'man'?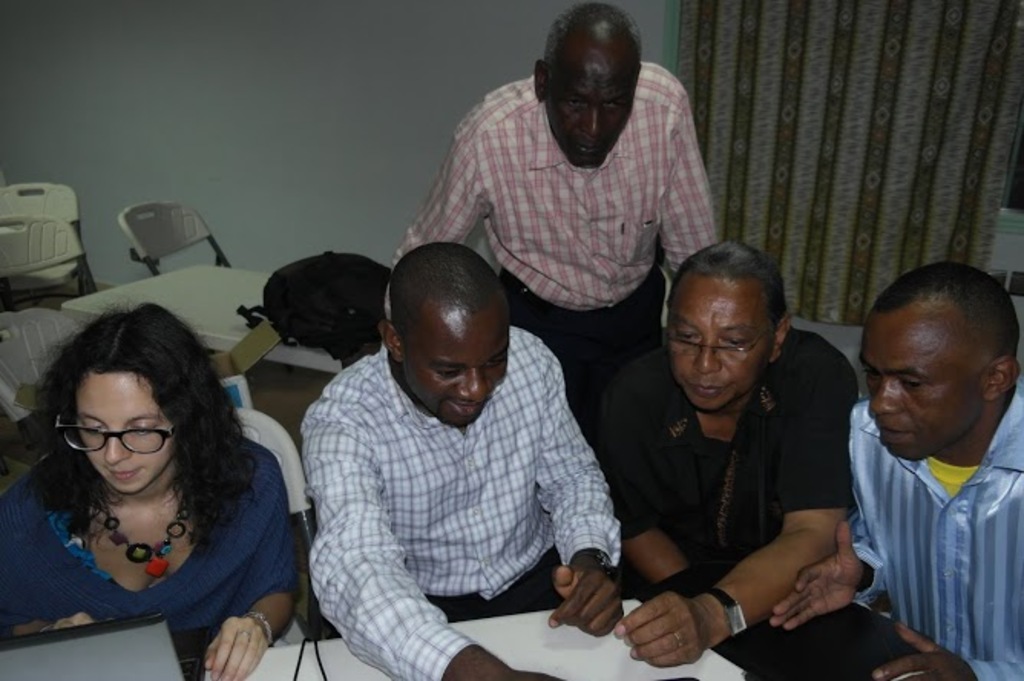
(left=584, top=239, right=907, bottom=679)
